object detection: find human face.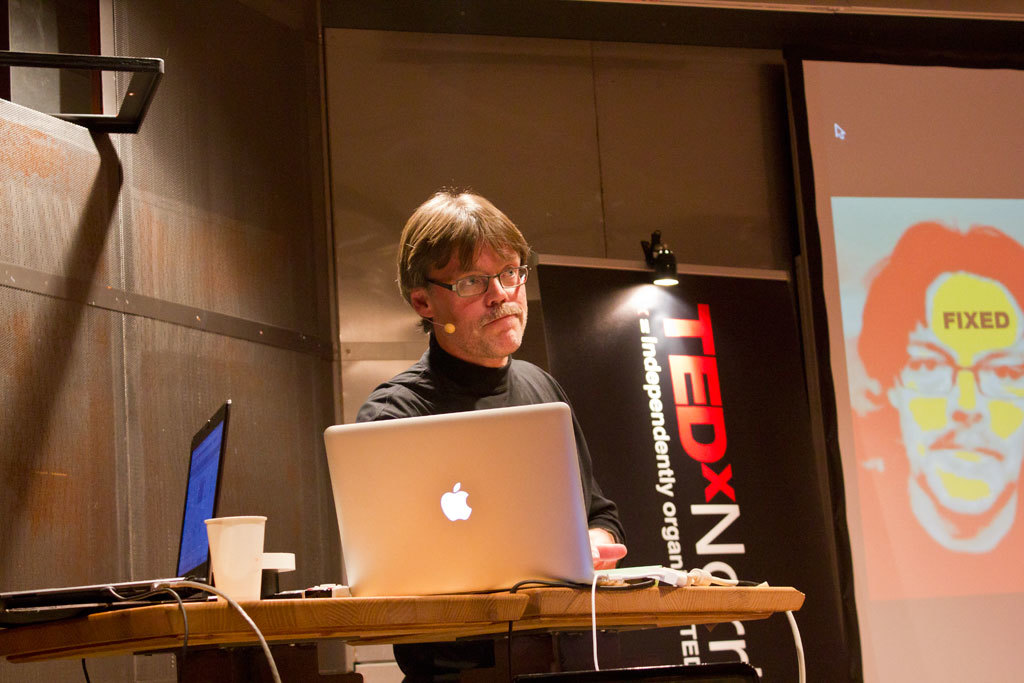
rect(904, 277, 1023, 511).
